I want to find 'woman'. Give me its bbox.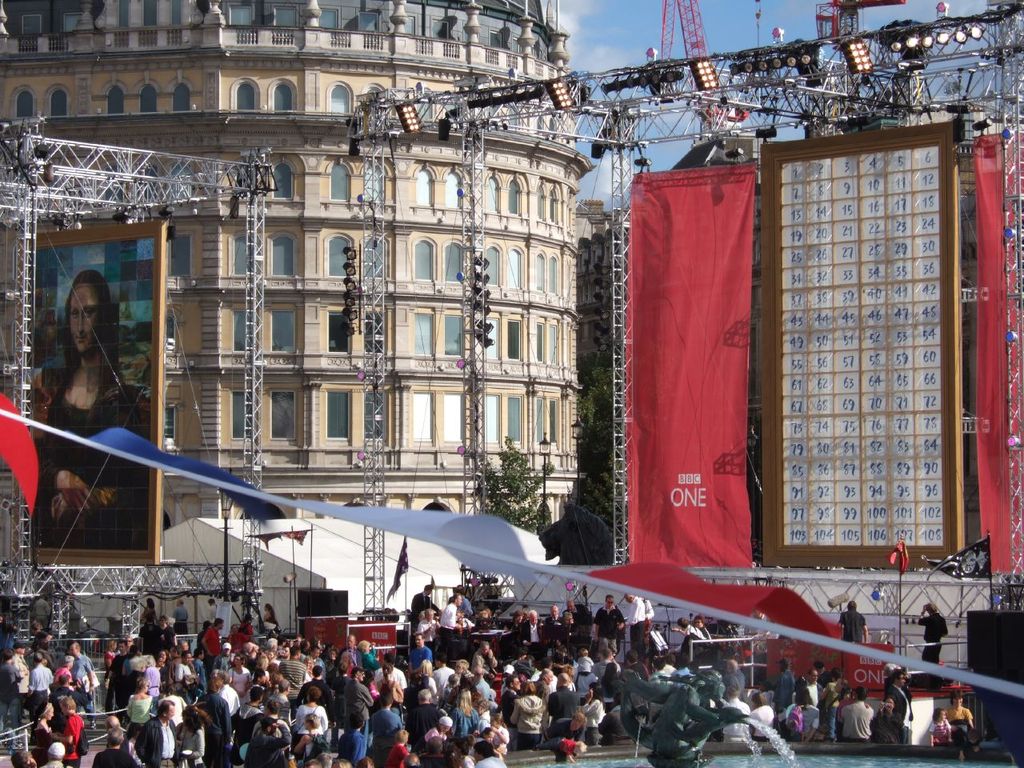
box(51, 652, 76, 678).
